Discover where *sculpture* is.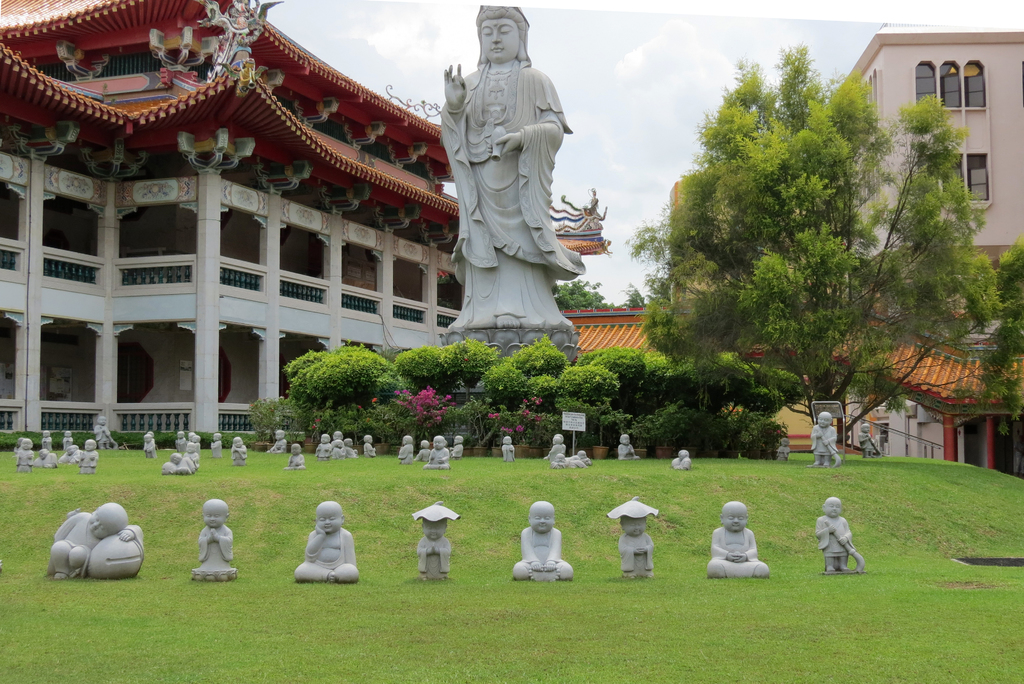
Discovered at (x1=191, y1=497, x2=243, y2=581).
